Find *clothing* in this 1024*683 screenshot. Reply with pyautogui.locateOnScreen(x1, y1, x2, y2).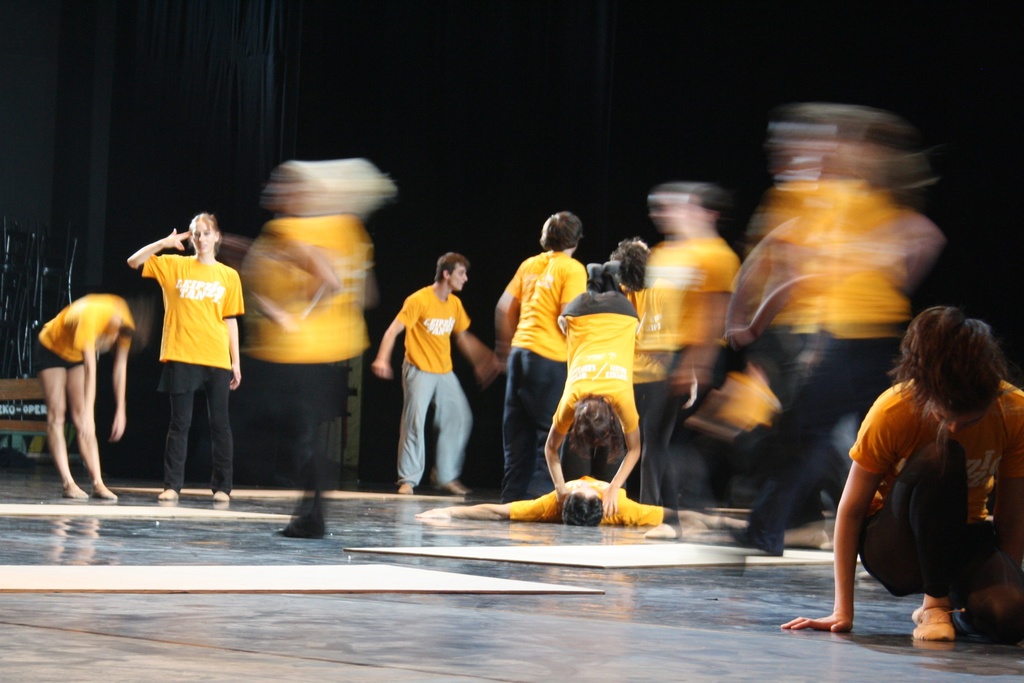
pyautogui.locateOnScreen(245, 211, 381, 425).
